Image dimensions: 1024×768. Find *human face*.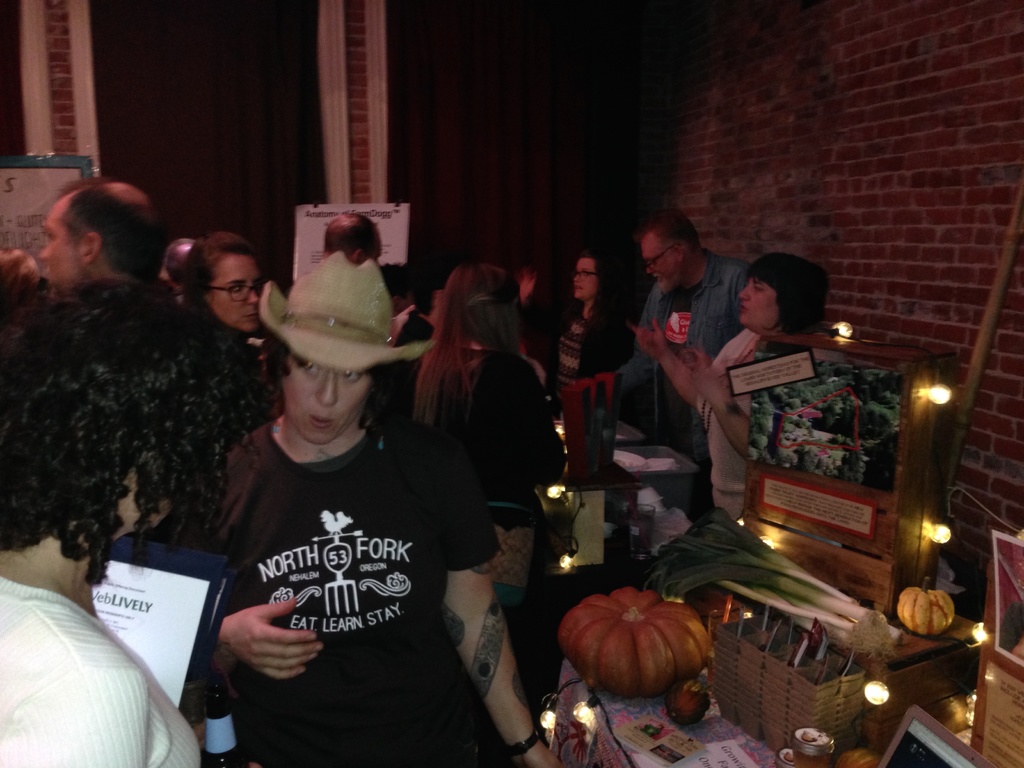
206, 254, 263, 331.
